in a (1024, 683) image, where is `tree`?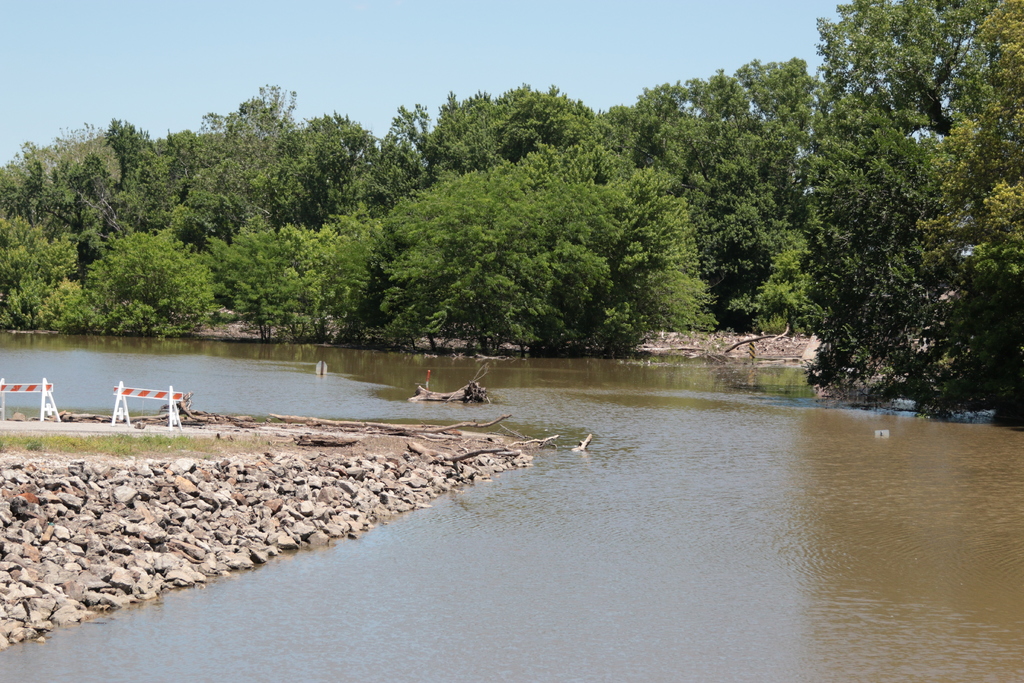
(x1=803, y1=104, x2=936, y2=373).
